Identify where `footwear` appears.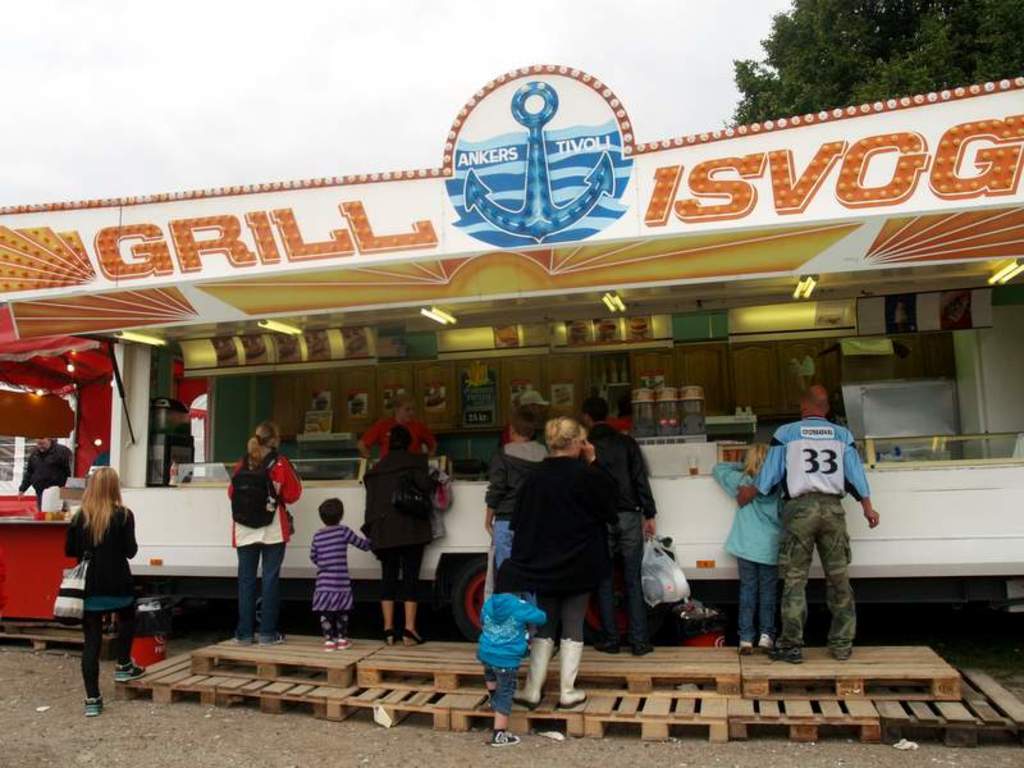
Appears at 116, 655, 145, 687.
